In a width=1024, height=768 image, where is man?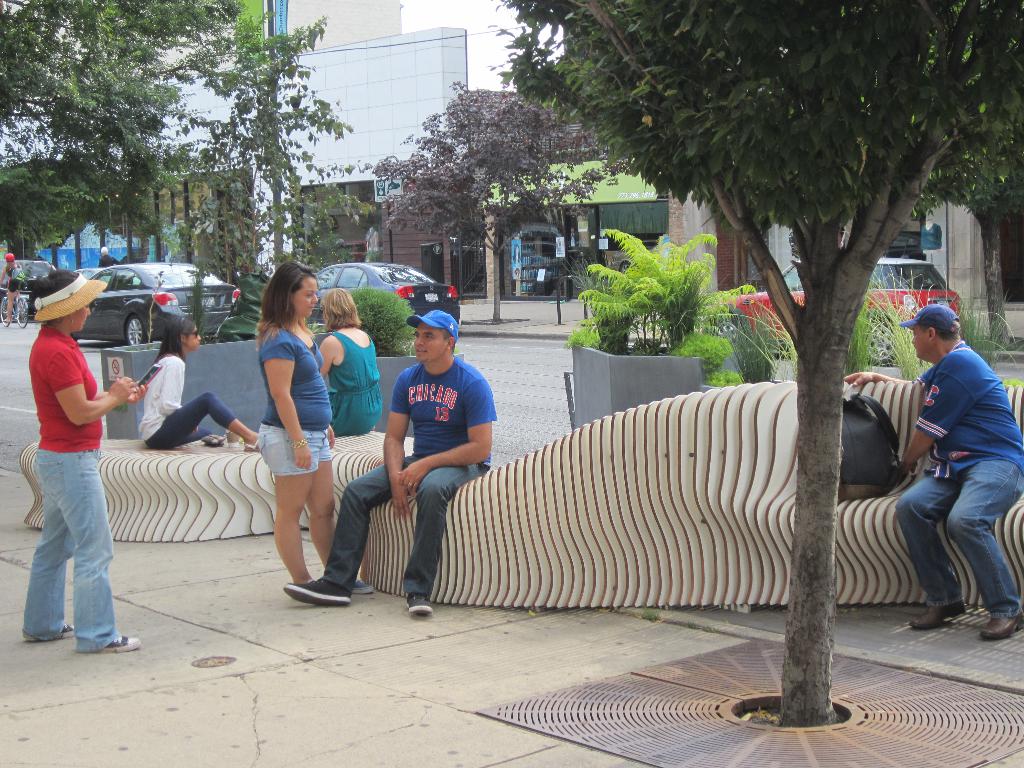
[x1=890, y1=280, x2=1013, y2=634].
